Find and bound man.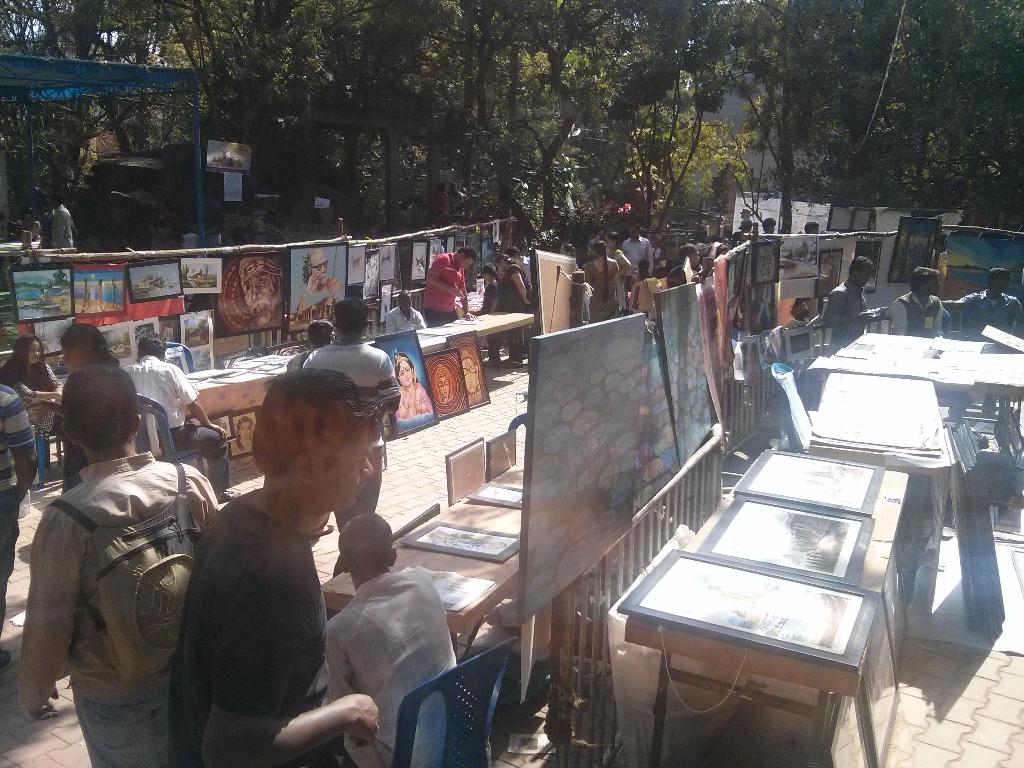
Bound: box=[300, 294, 399, 578].
